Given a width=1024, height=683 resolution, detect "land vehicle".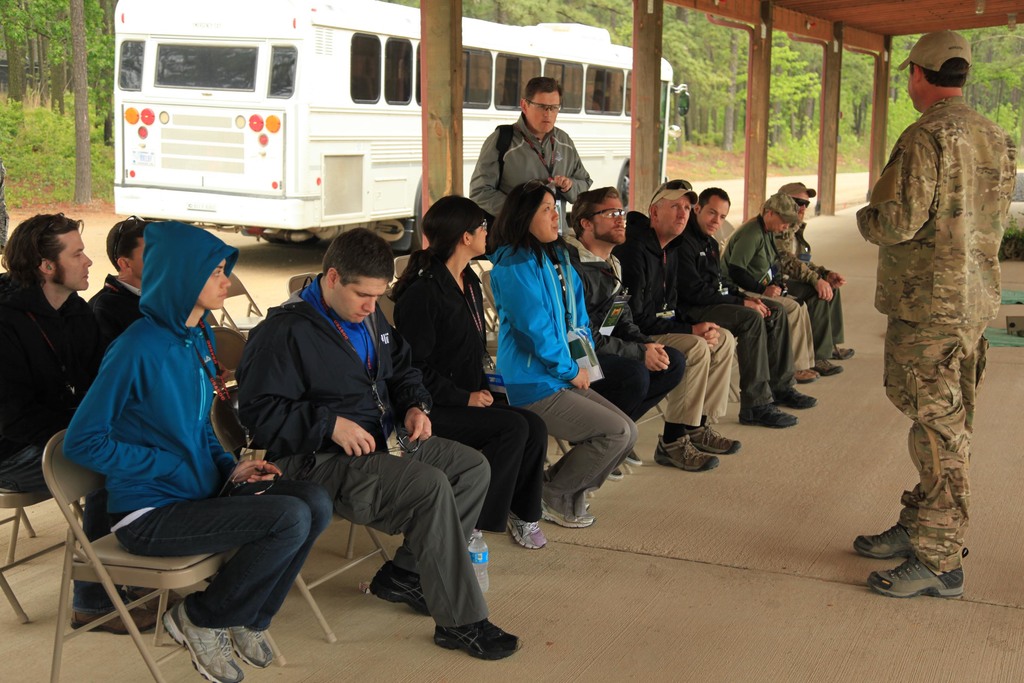
{"x1": 113, "y1": 0, "x2": 683, "y2": 262}.
